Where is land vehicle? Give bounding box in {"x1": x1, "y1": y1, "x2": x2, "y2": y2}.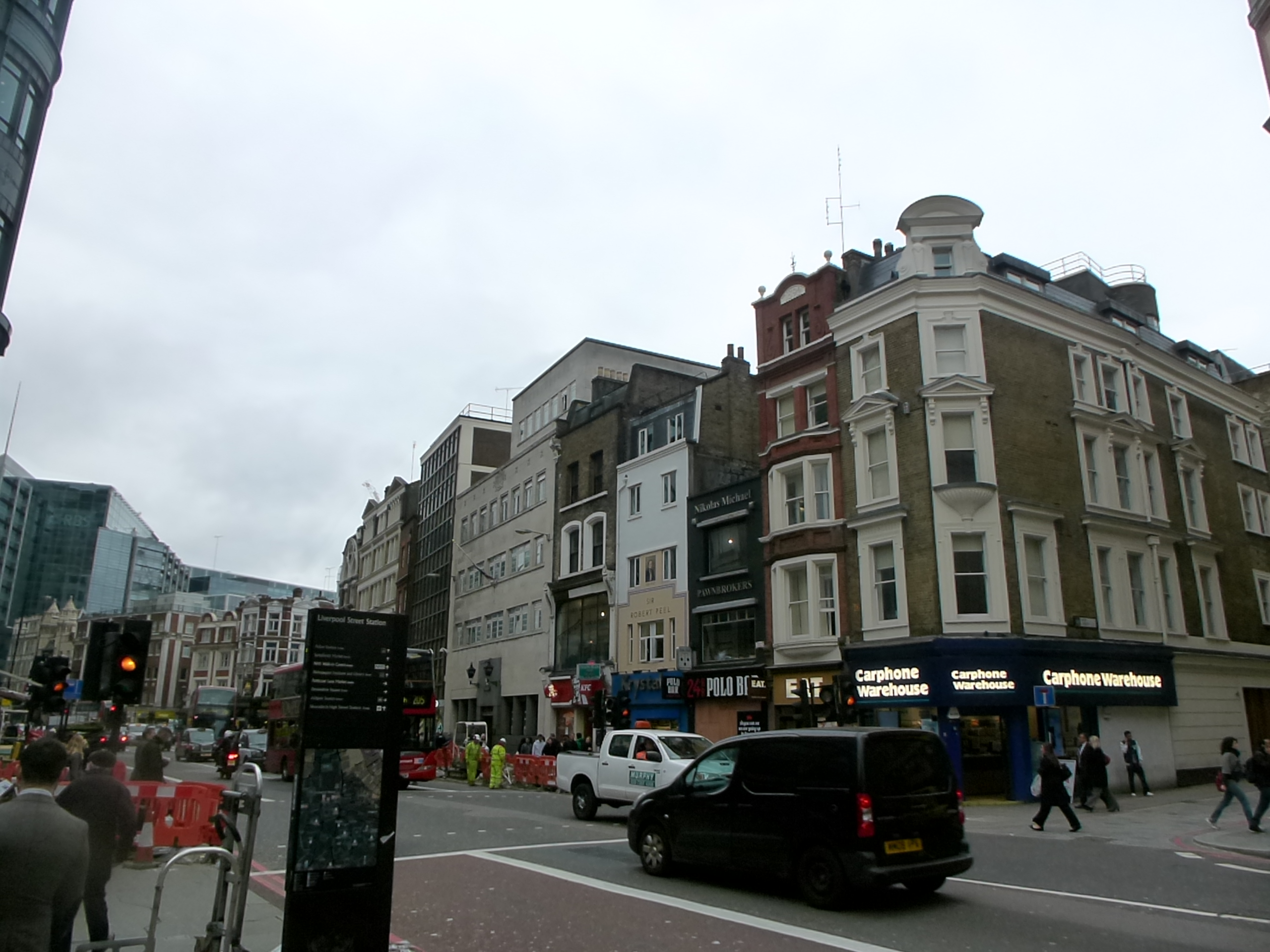
{"x1": 64, "y1": 358, "x2": 71, "y2": 366}.
